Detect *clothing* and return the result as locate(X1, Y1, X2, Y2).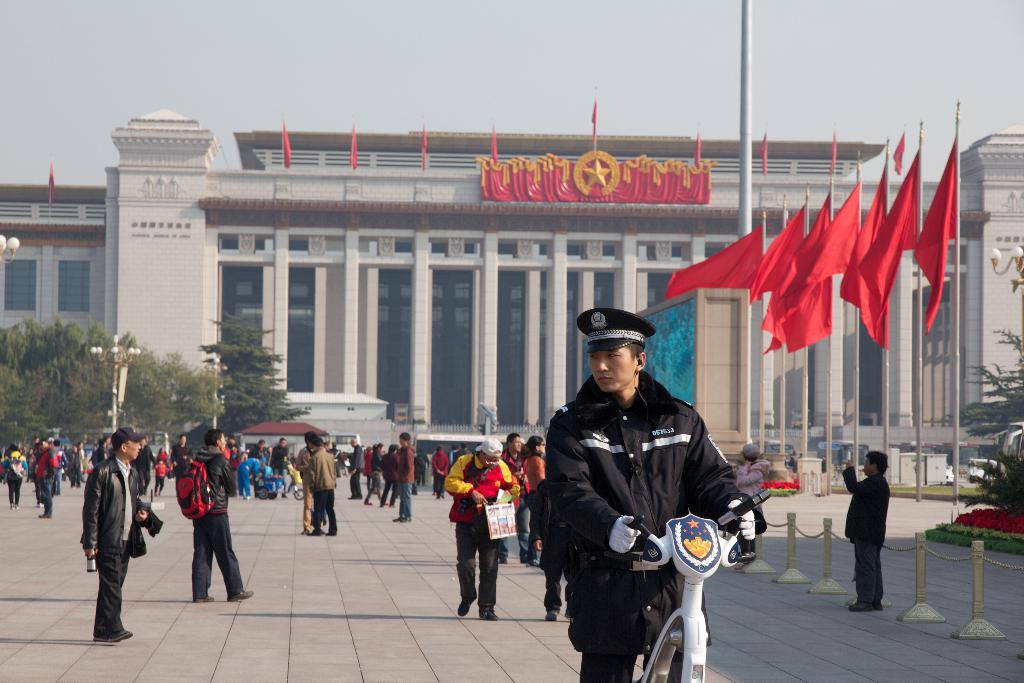
locate(231, 441, 242, 488).
